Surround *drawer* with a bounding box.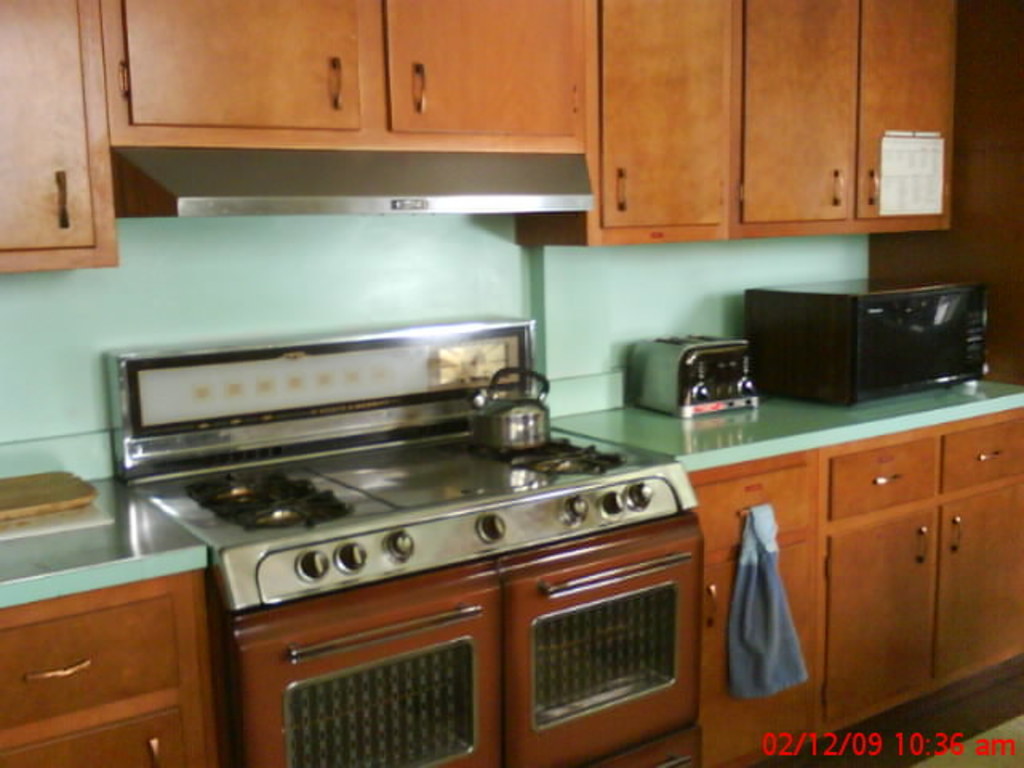
[left=0, top=706, right=192, bottom=766].
